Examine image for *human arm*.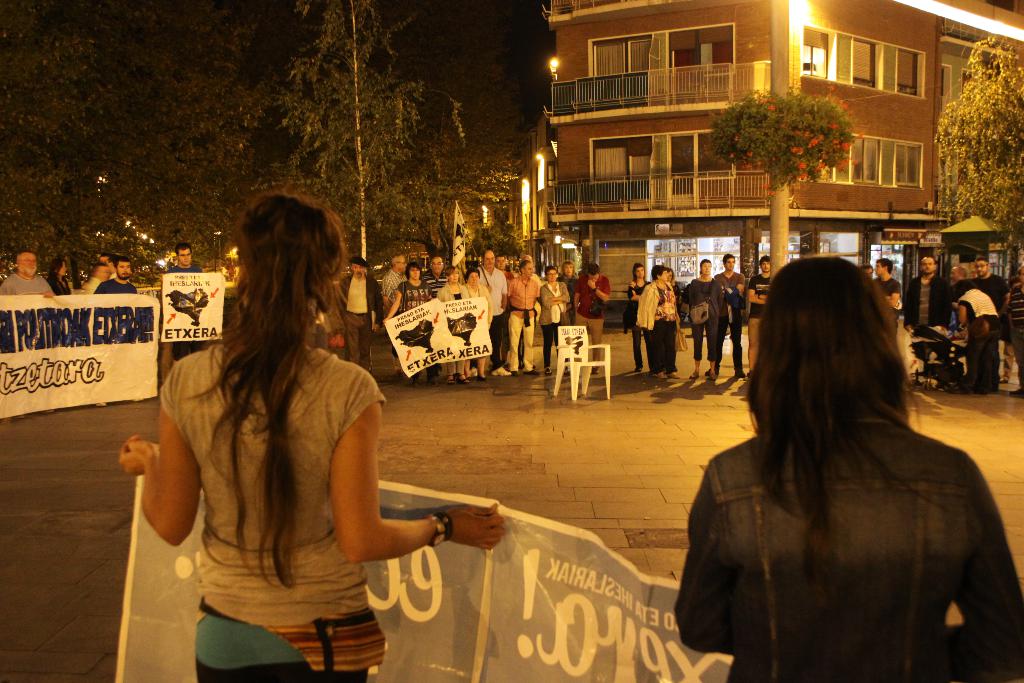
Examination result: (x1=383, y1=287, x2=404, y2=325).
